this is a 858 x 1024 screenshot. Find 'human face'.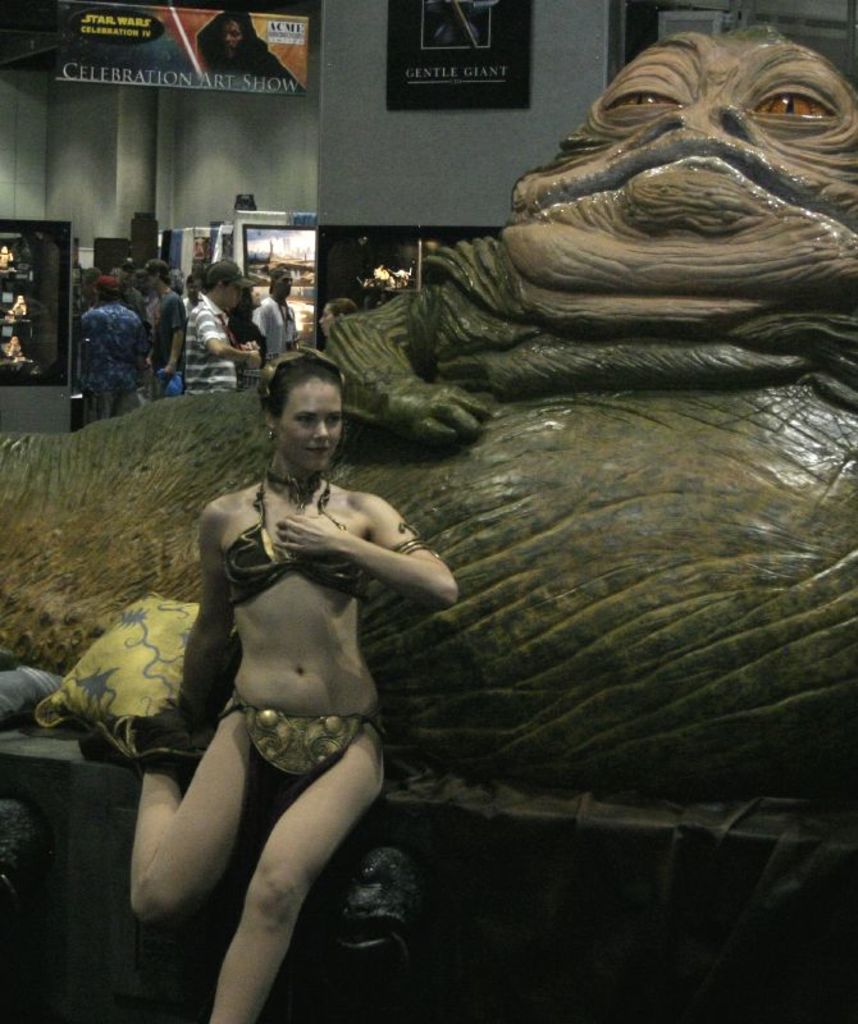
Bounding box: l=224, t=283, r=239, b=303.
